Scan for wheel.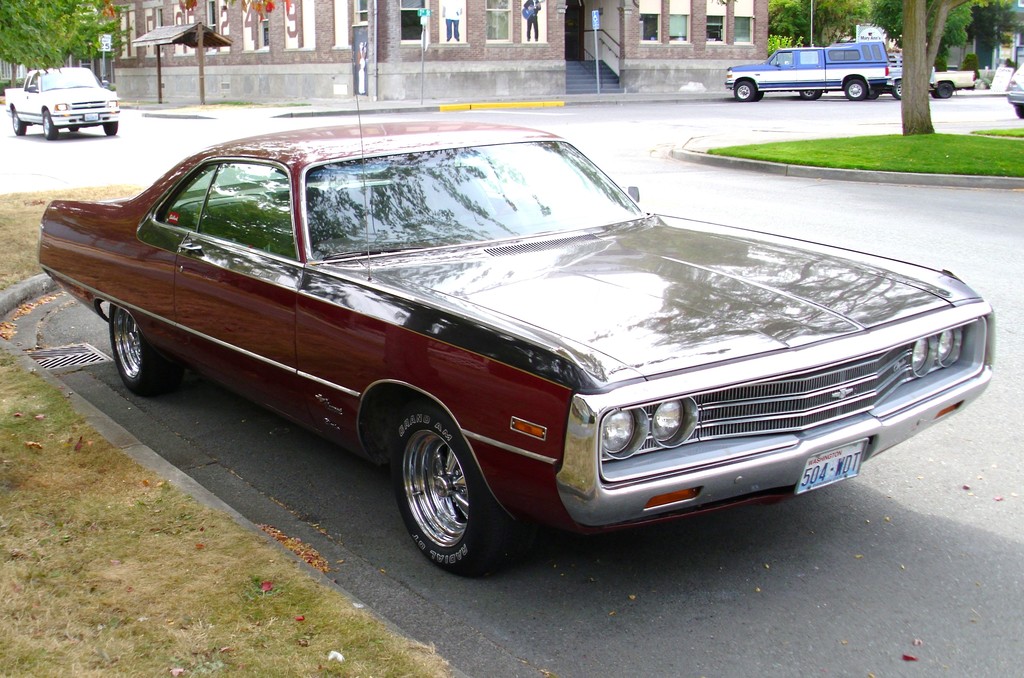
Scan result: 896/81/901/102.
